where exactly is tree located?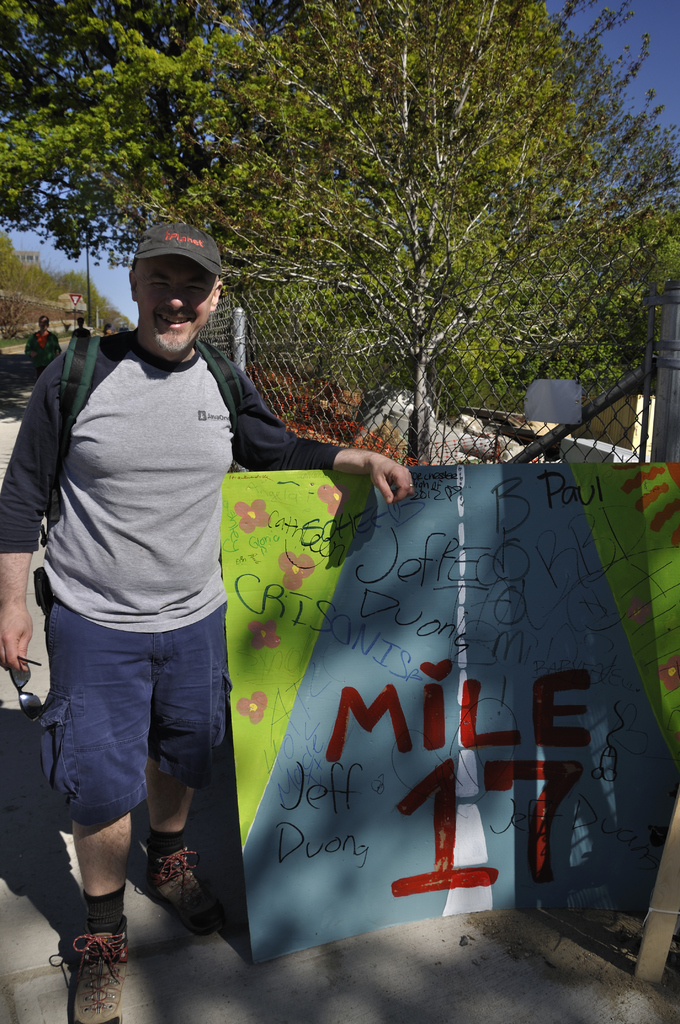
Its bounding box is 0:0:305:278.
